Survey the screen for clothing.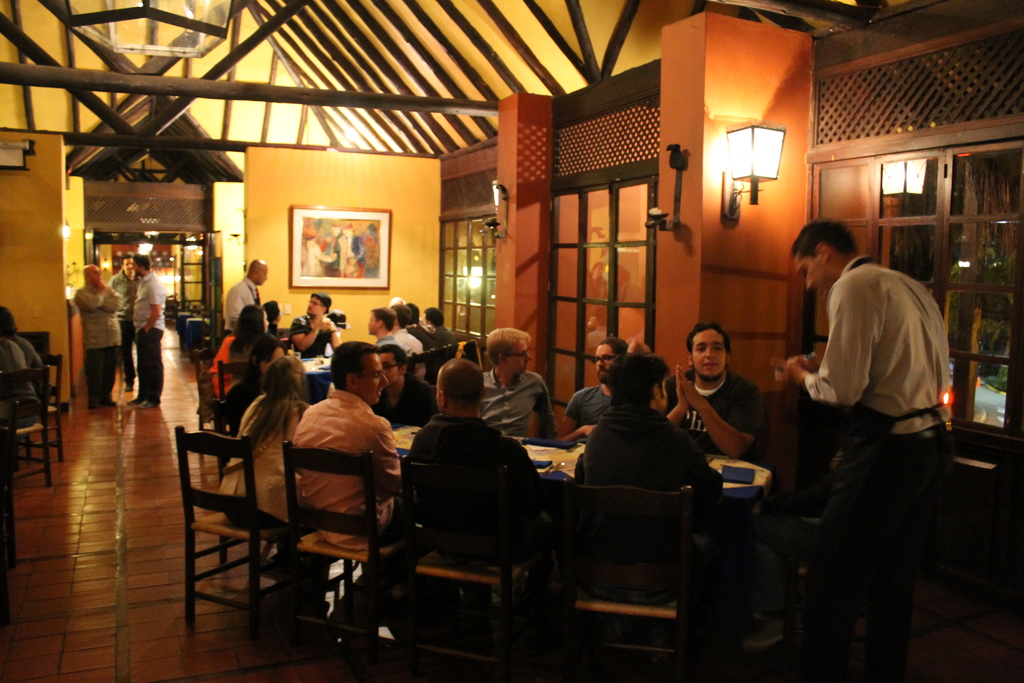
Survey found: select_region(0, 337, 38, 431).
